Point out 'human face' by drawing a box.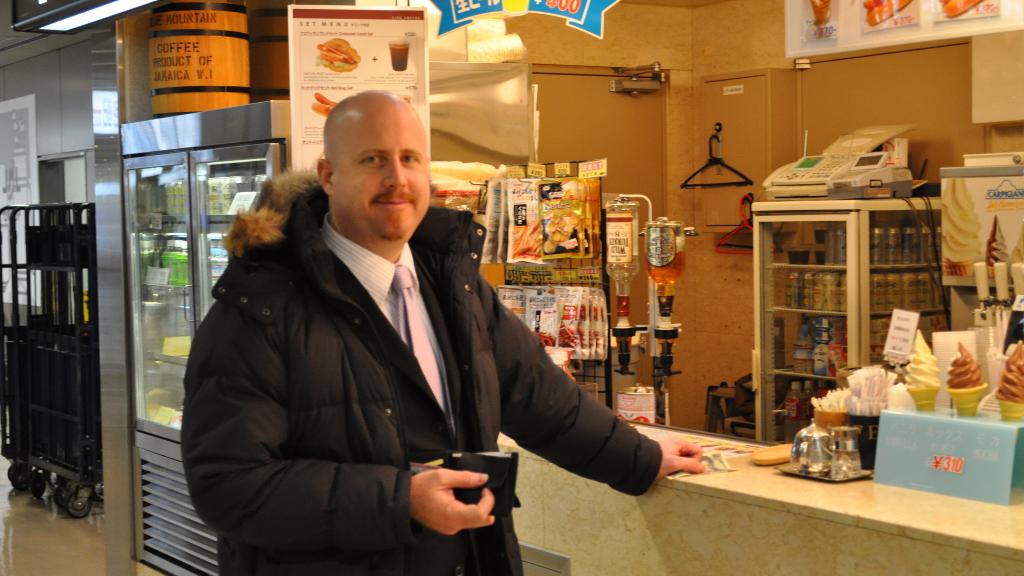
box(339, 94, 434, 226).
